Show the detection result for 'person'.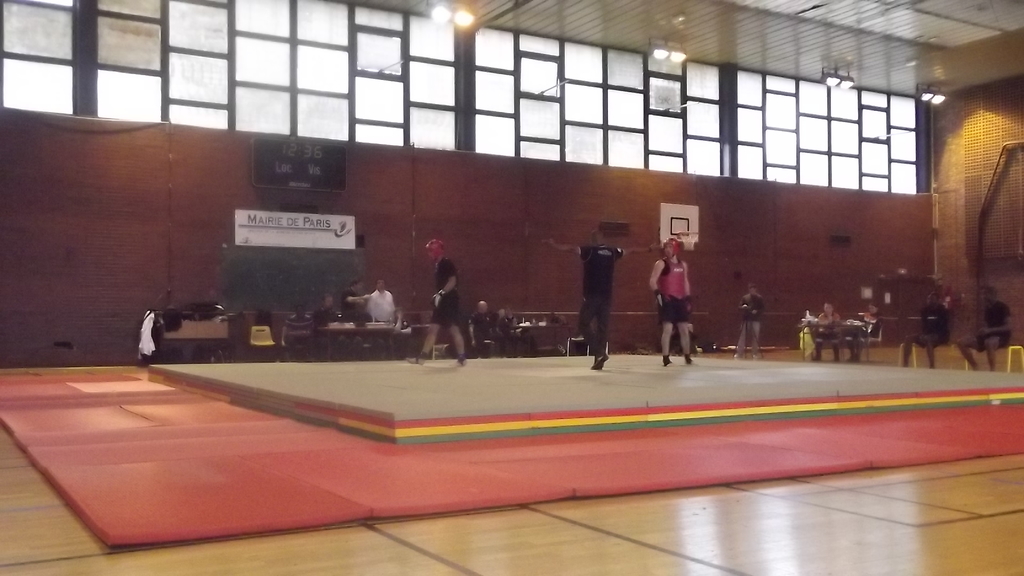
rect(900, 288, 948, 373).
